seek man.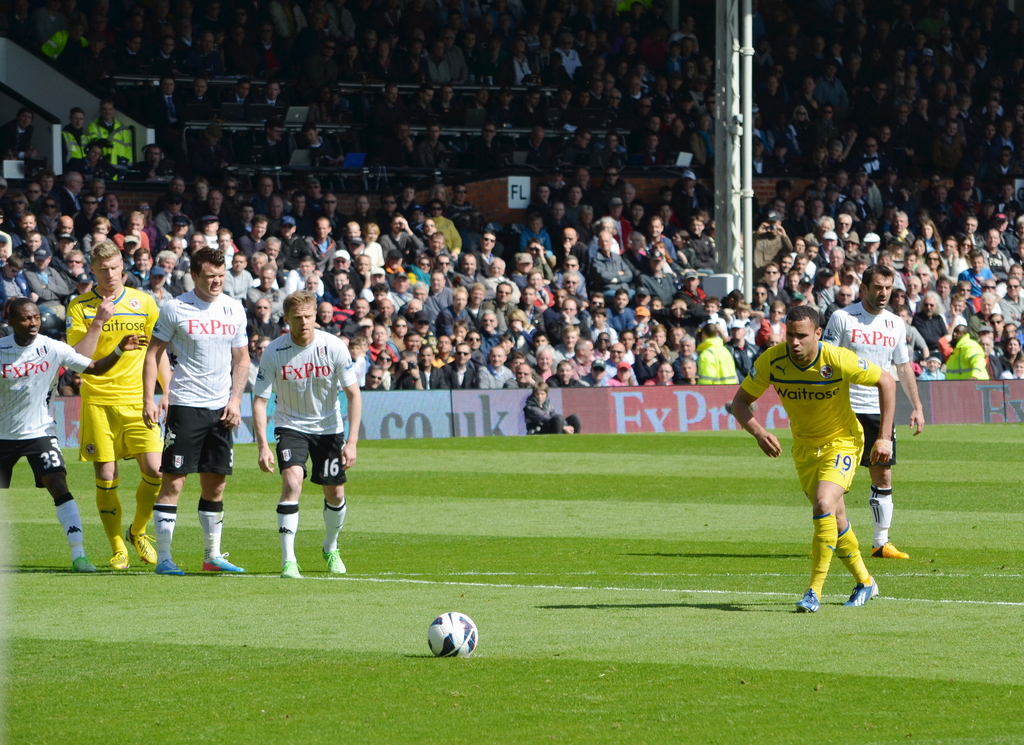
x1=845, y1=181, x2=880, y2=214.
